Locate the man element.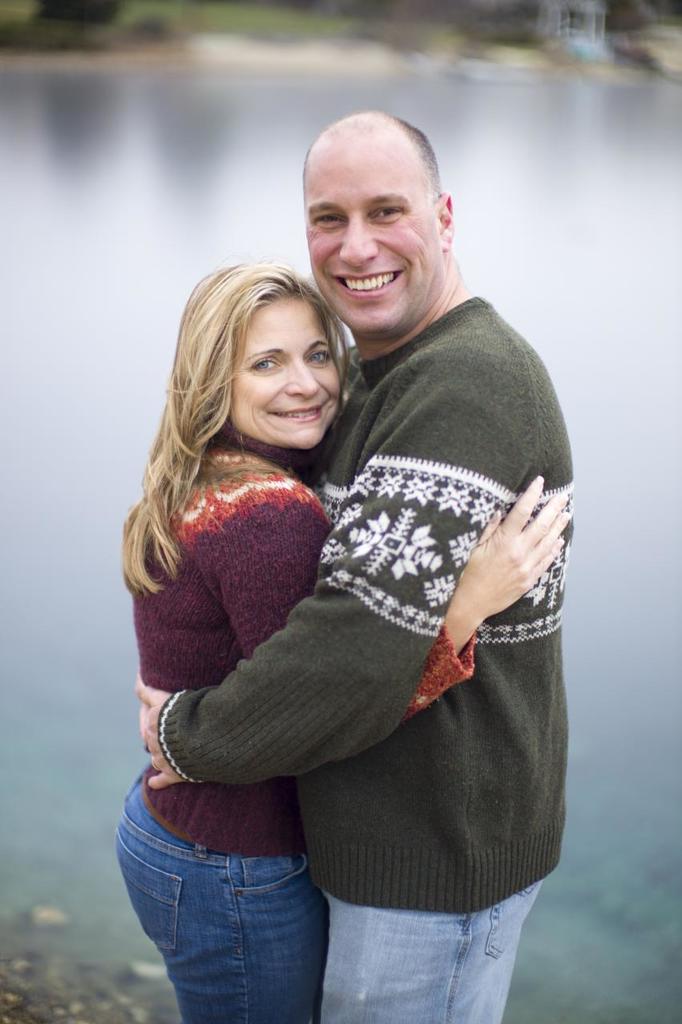
Element bbox: BBox(139, 158, 588, 1002).
